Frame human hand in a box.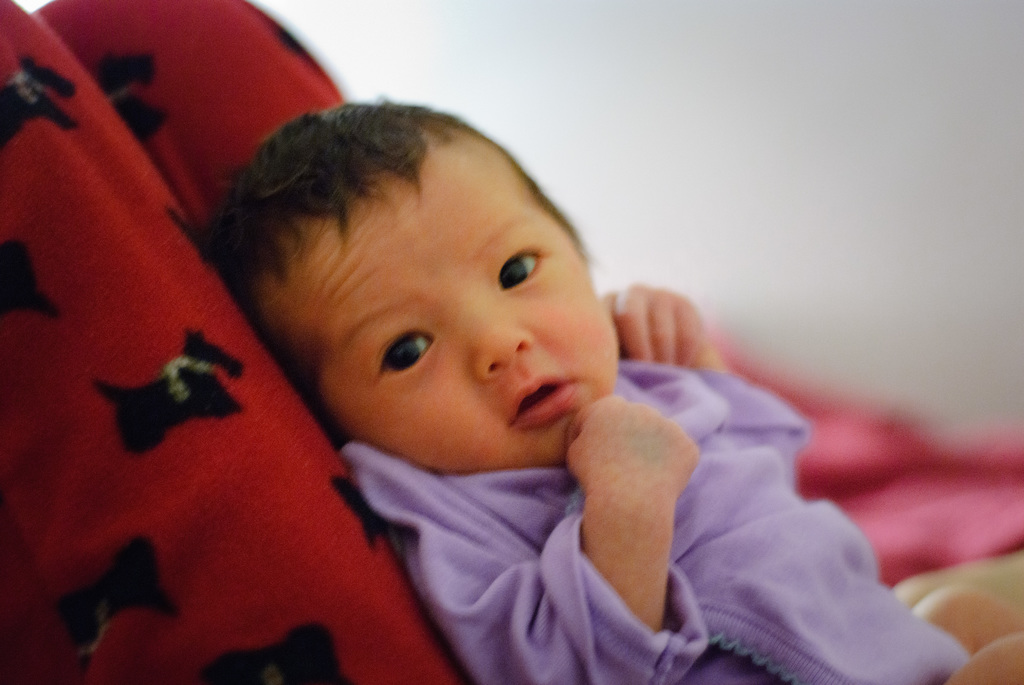
(564,386,705,522).
